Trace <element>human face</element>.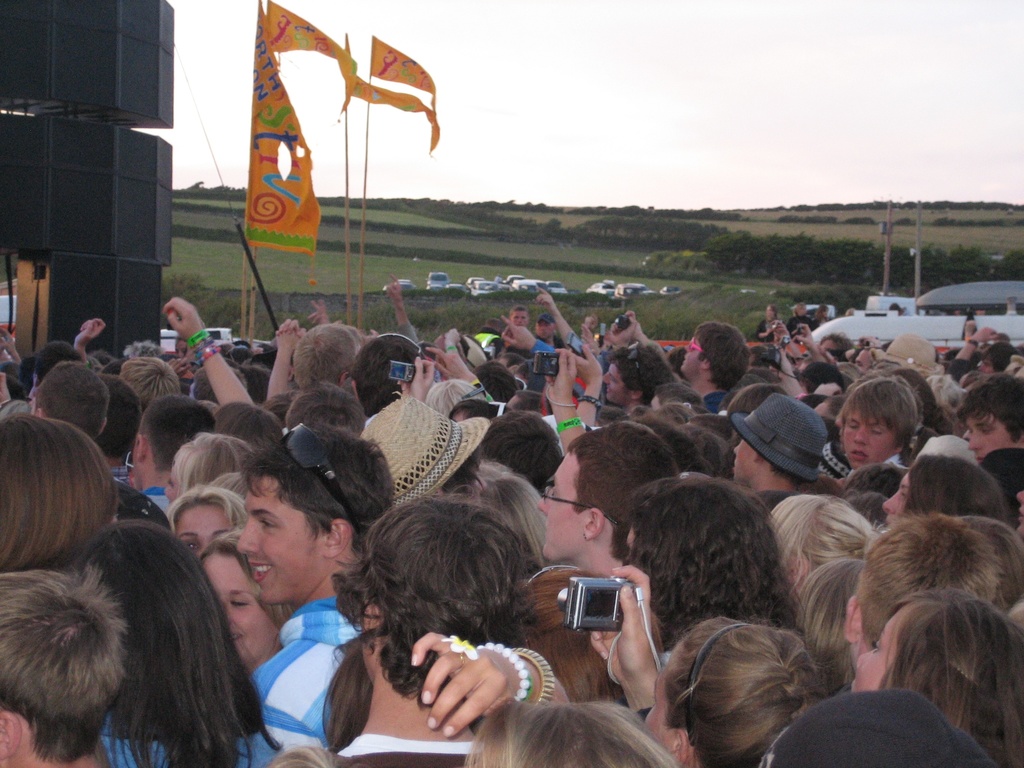
Traced to l=964, t=406, r=1018, b=464.
